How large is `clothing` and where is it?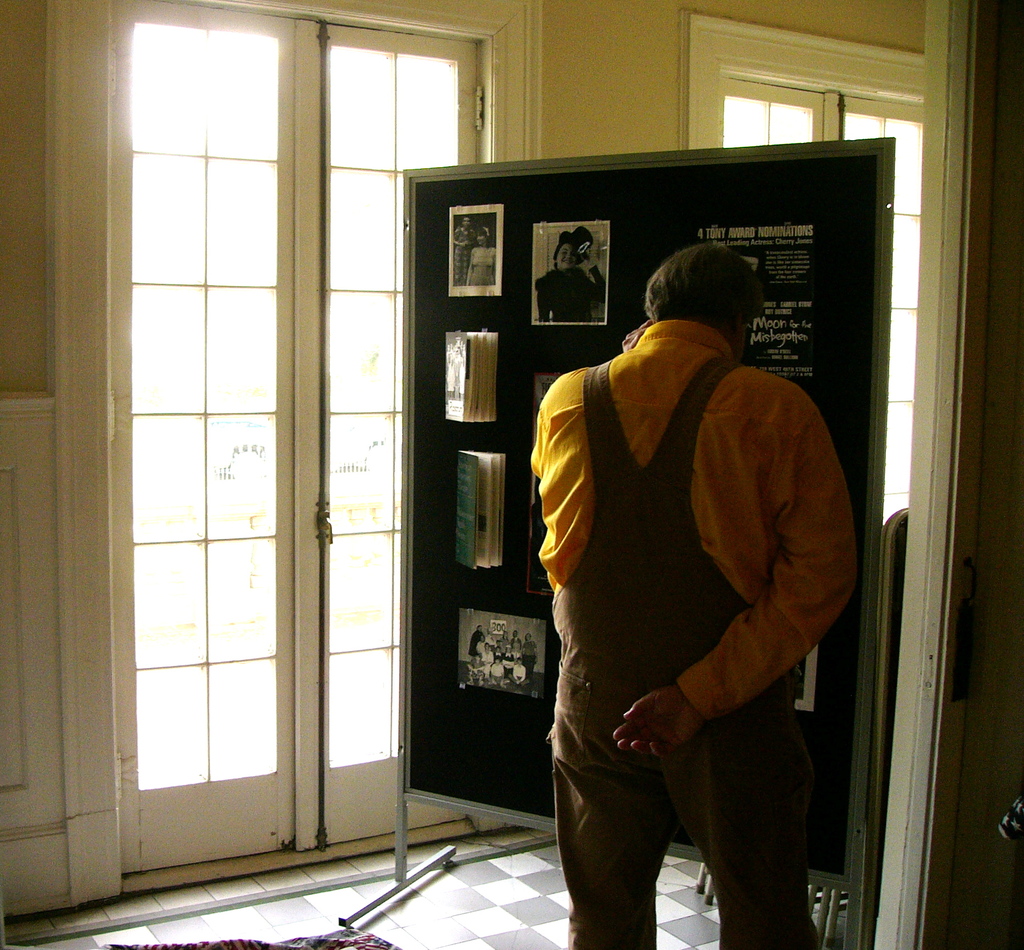
Bounding box: select_region(520, 280, 868, 930).
